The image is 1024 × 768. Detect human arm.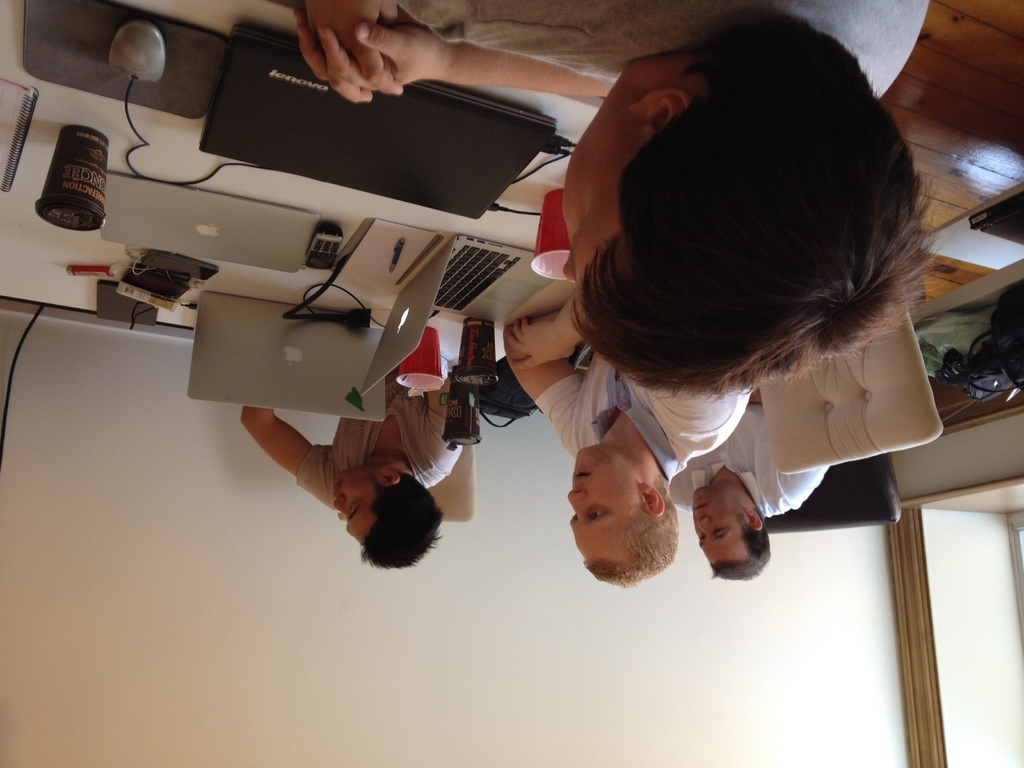
Detection: Rect(772, 464, 825, 509).
